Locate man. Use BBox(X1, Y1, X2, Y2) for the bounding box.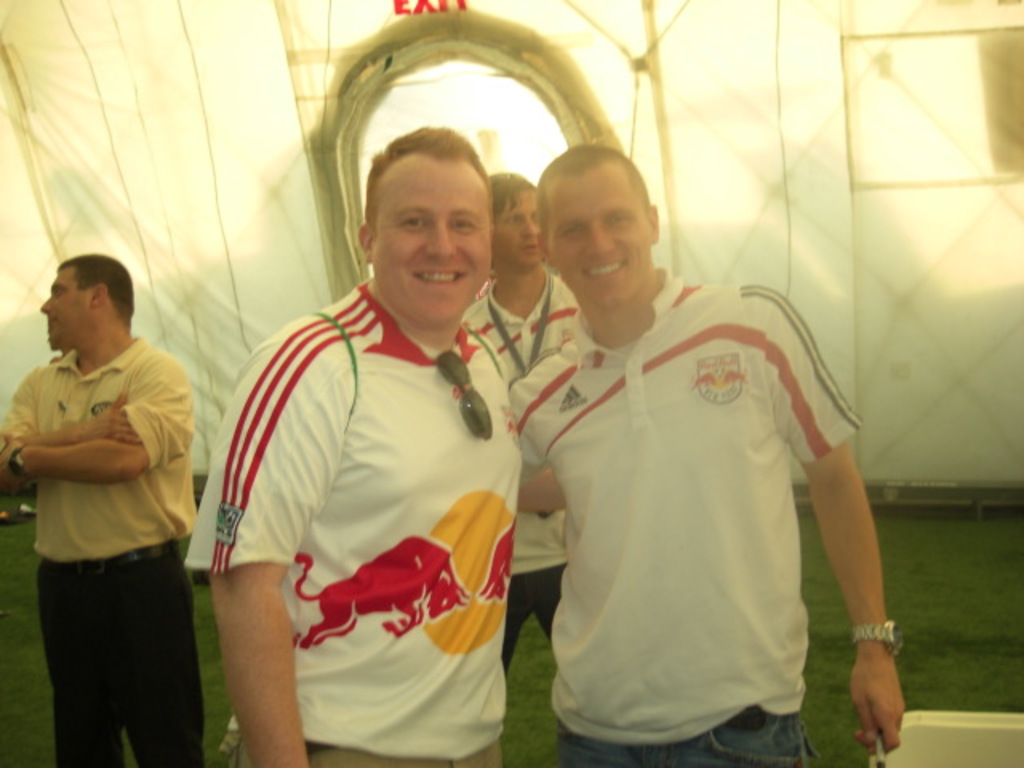
BBox(510, 139, 907, 766).
